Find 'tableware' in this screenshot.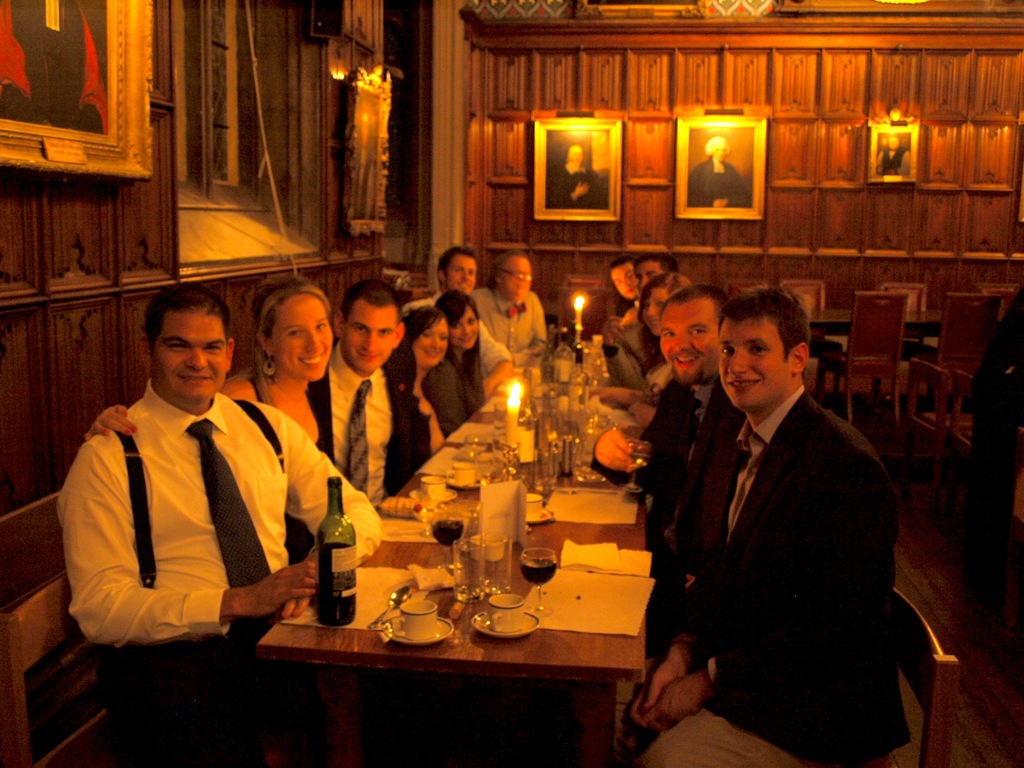
The bounding box for 'tableware' is bbox=(421, 477, 440, 491).
